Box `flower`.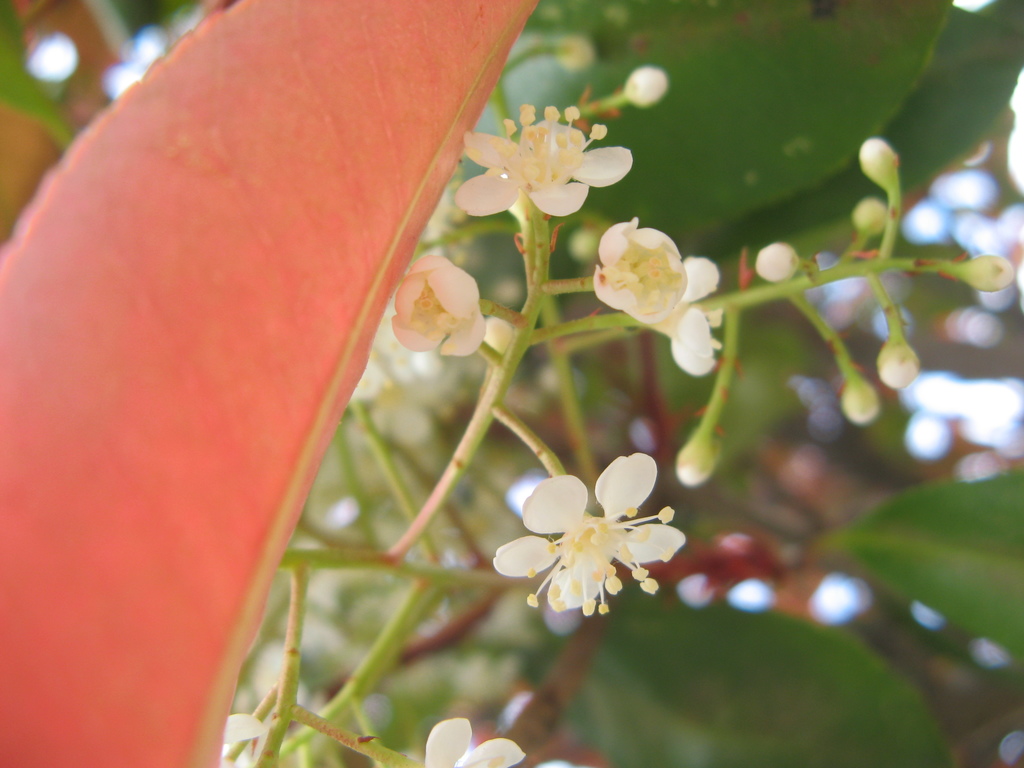
locate(417, 719, 521, 767).
